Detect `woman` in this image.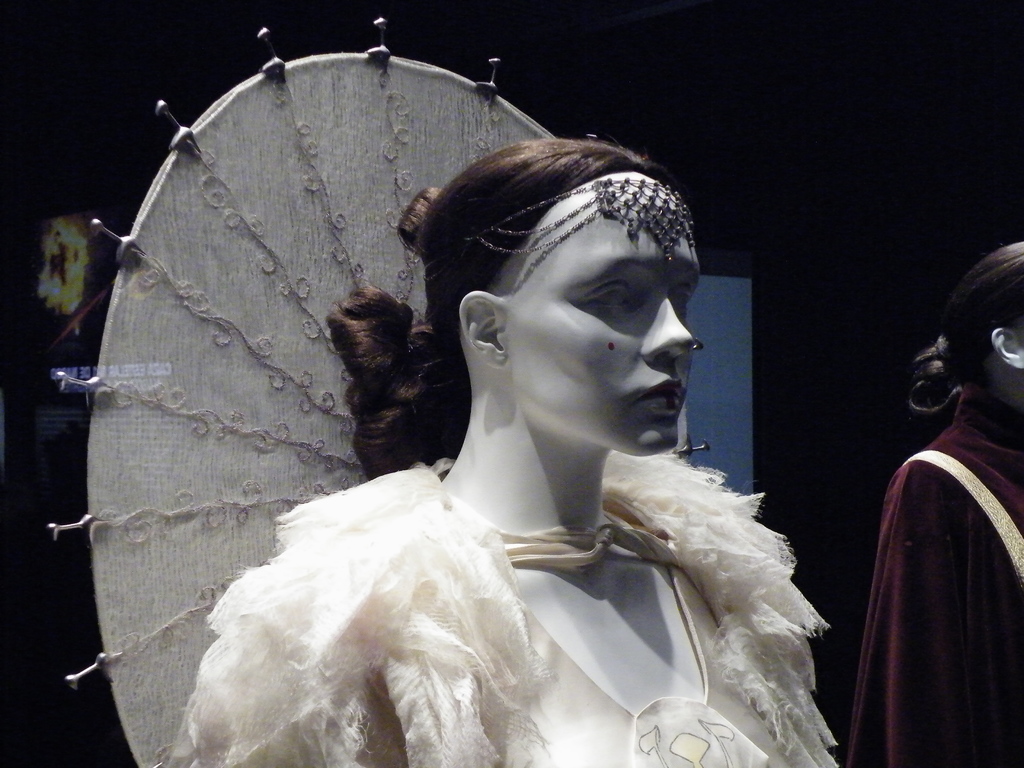
Detection: <bbox>140, 102, 833, 744</bbox>.
